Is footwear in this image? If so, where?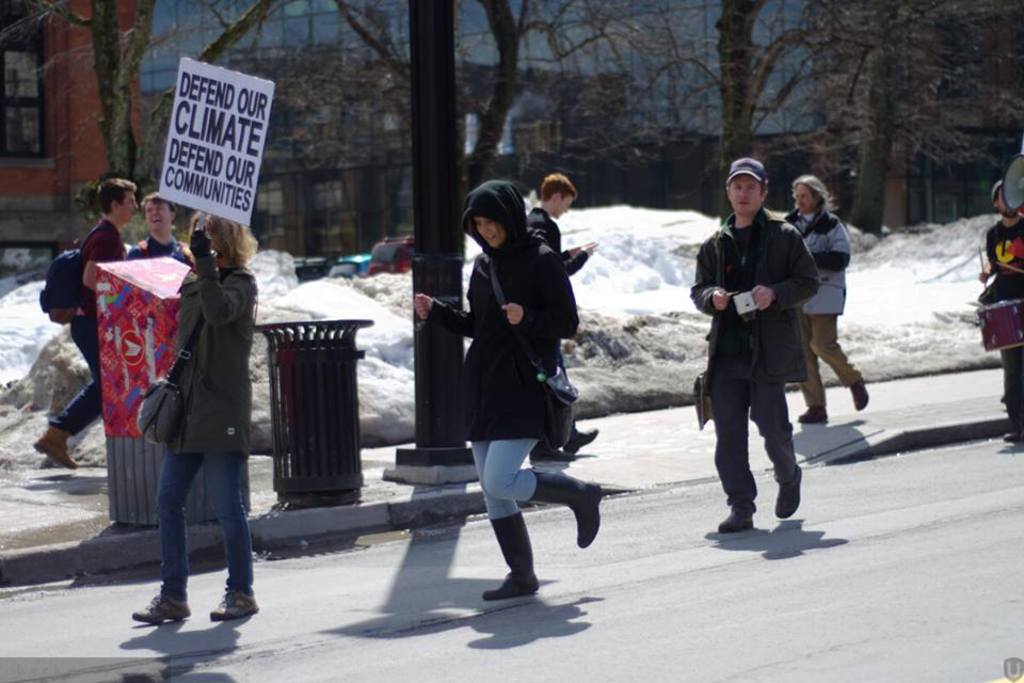
Yes, at locate(522, 468, 601, 551).
